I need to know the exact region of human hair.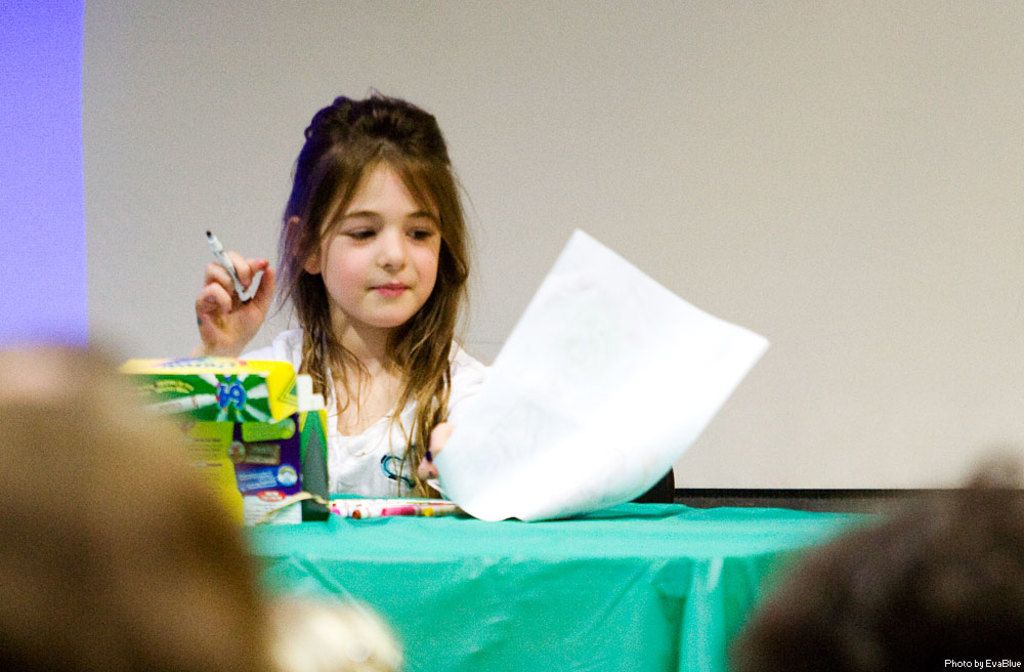
Region: l=285, t=102, r=460, b=468.
